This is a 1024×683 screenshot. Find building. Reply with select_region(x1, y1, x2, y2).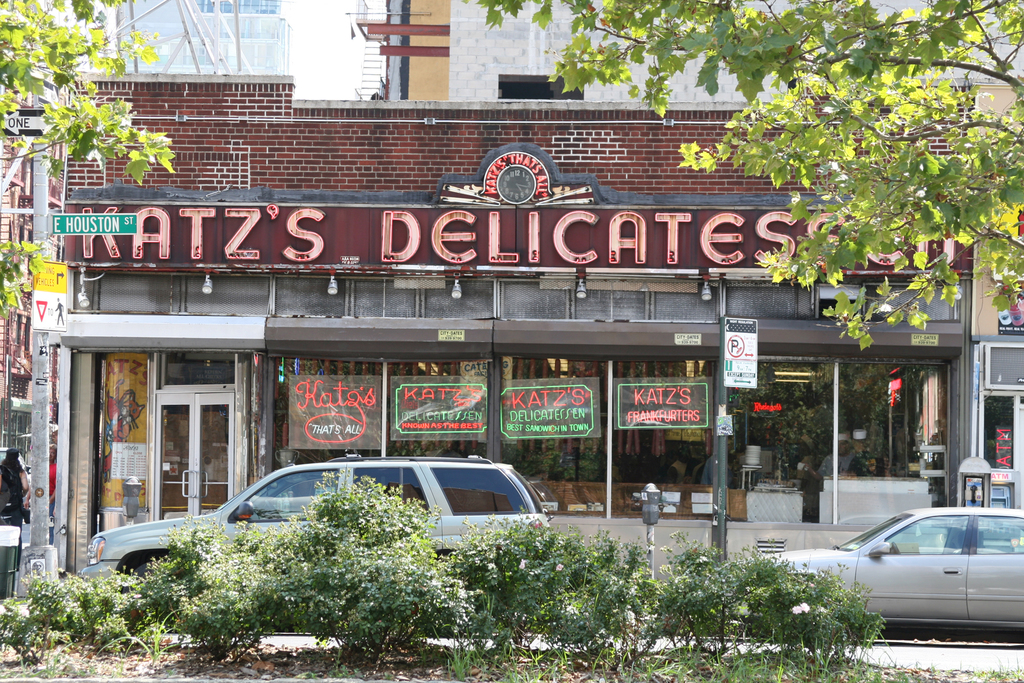
select_region(334, 0, 1023, 103).
